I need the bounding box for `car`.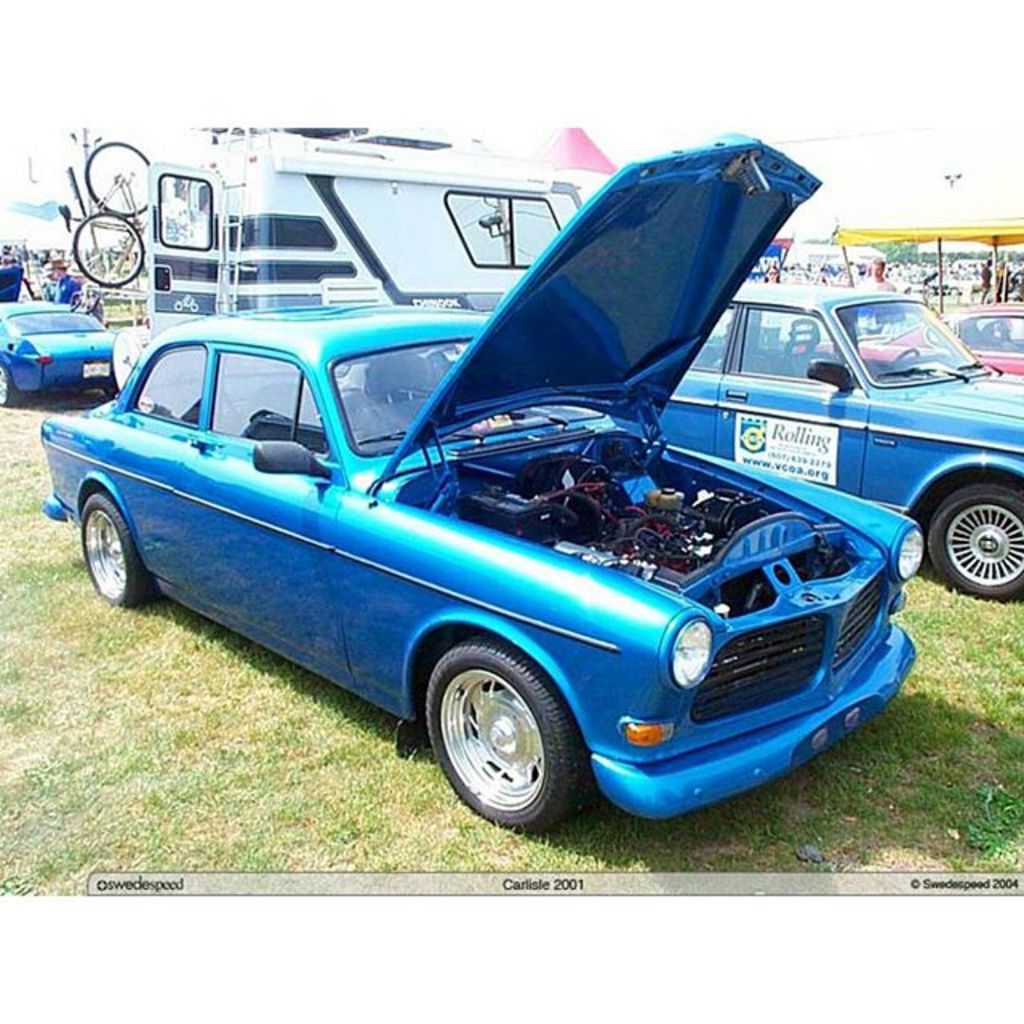
Here it is: [left=0, top=294, right=107, bottom=405].
